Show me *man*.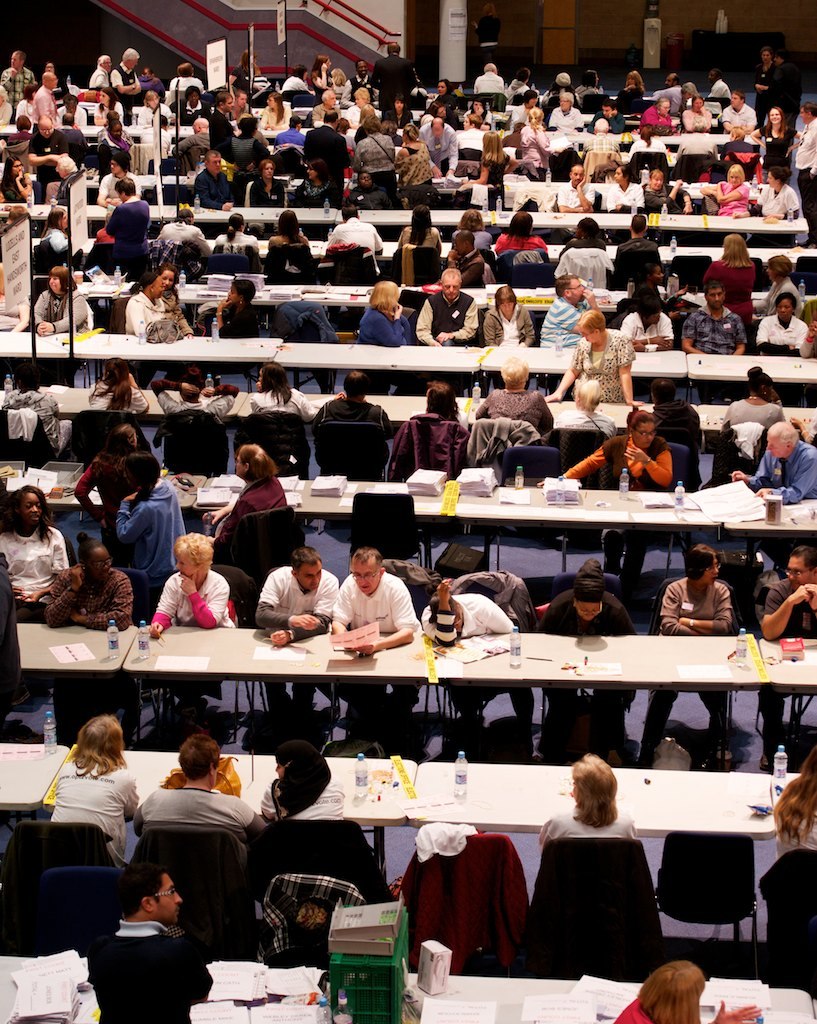
*man* is here: [x1=191, y1=149, x2=236, y2=211].
